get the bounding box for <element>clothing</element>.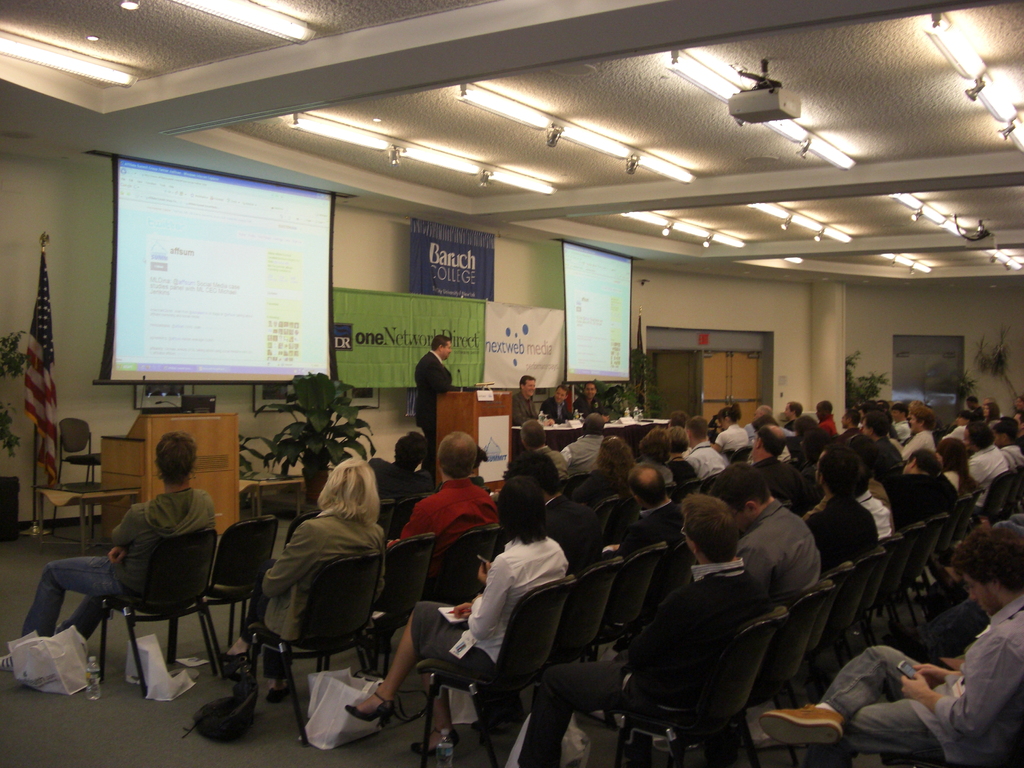
(left=252, top=523, right=397, bottom=652).
